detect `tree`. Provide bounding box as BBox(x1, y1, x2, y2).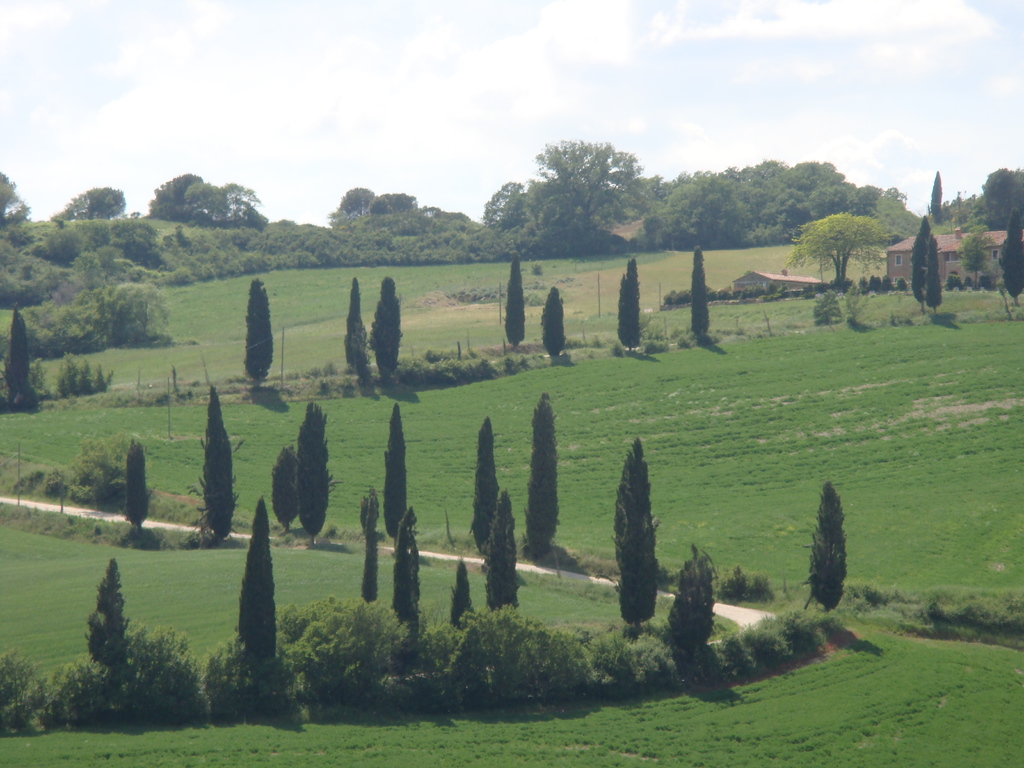
BBox(154, 177, 202, 217).
